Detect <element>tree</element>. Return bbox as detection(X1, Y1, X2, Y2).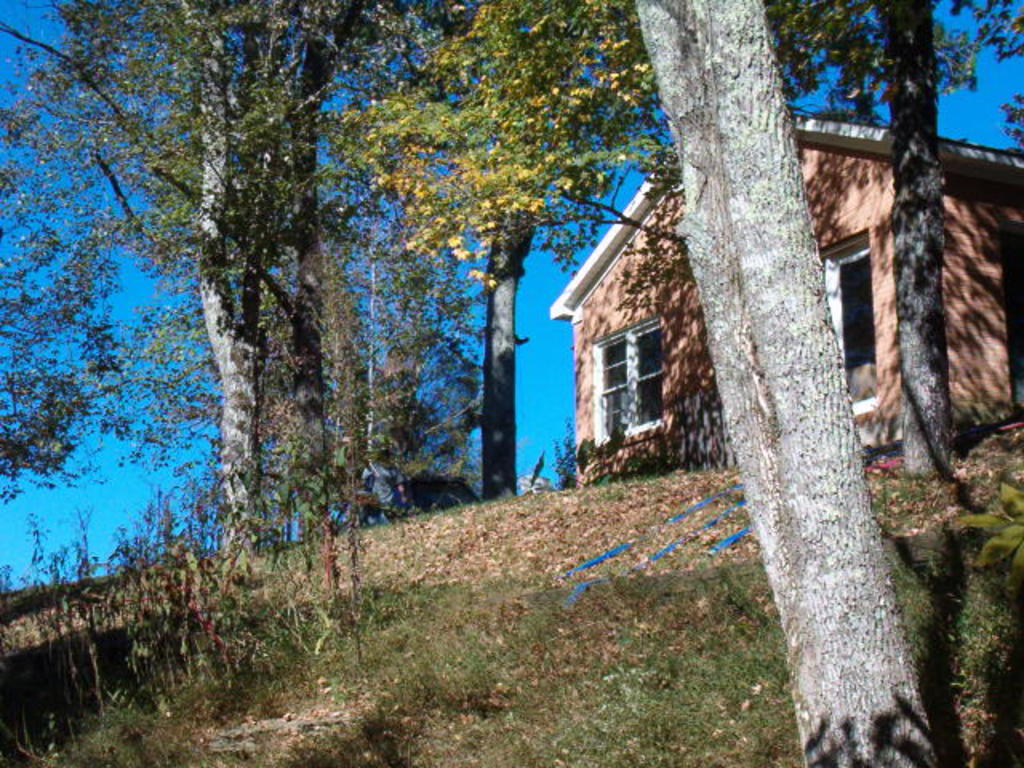
detection(773, 0, 1022, 472).
